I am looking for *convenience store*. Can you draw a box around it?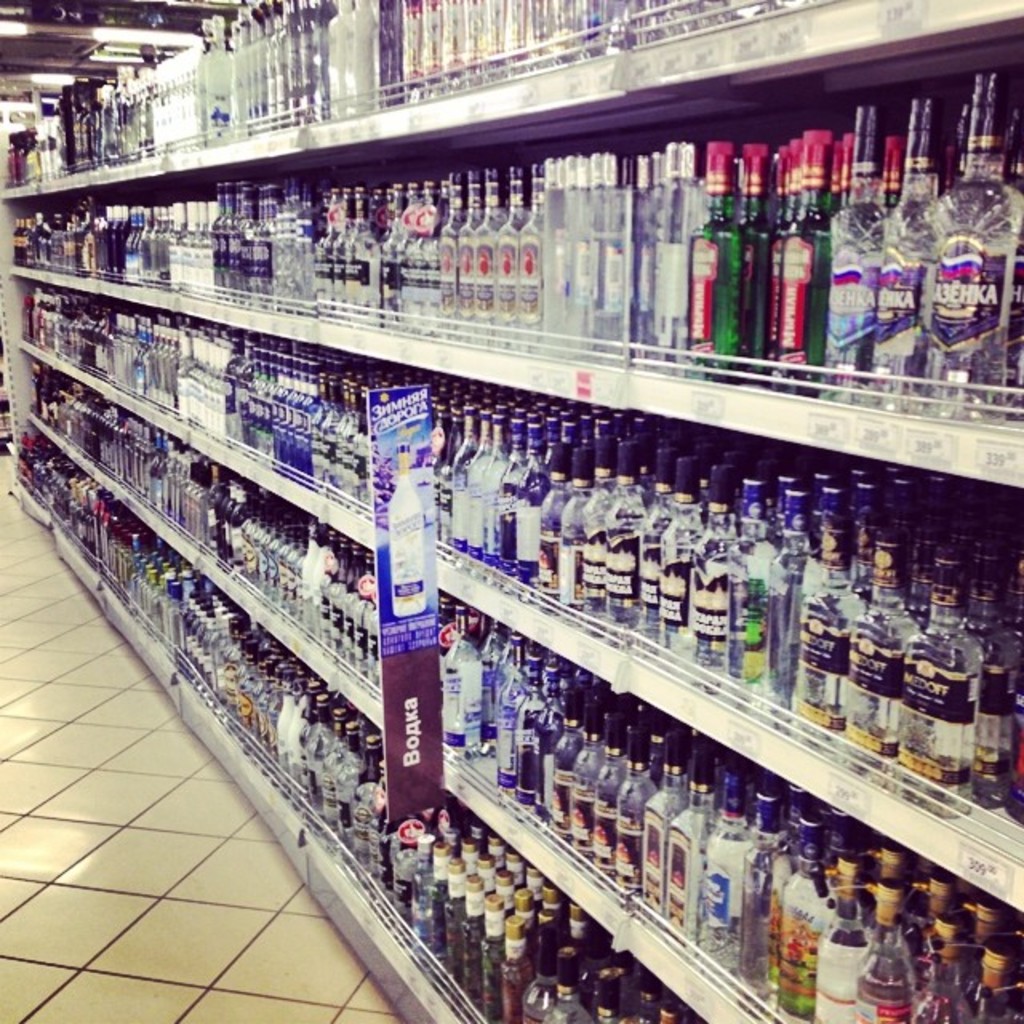
Sure, the bounding box is 0/0/1022/1022.
